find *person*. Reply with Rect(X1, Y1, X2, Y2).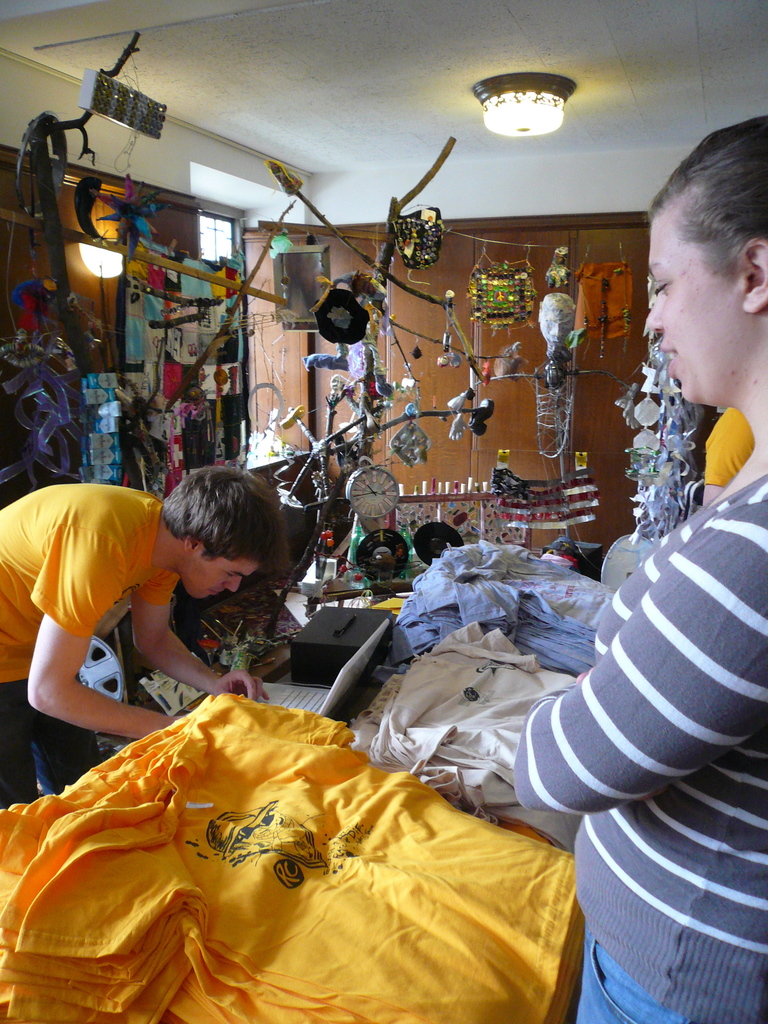
Rect(514, 115, 767, 1023).
